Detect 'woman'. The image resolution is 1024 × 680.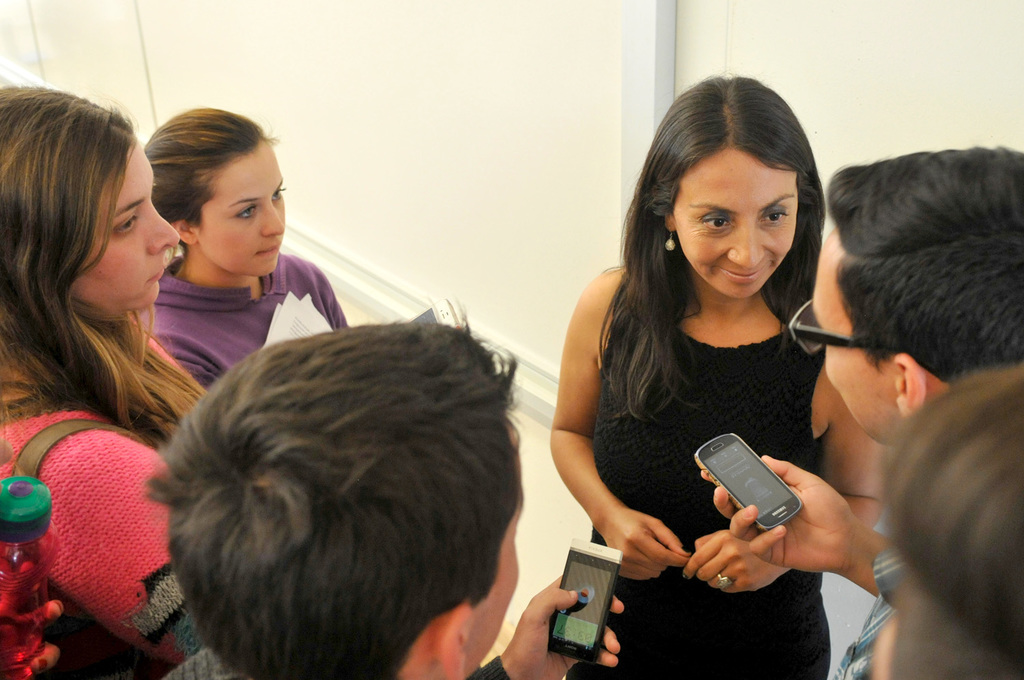
bbox=[143, 109, 355, 388].
